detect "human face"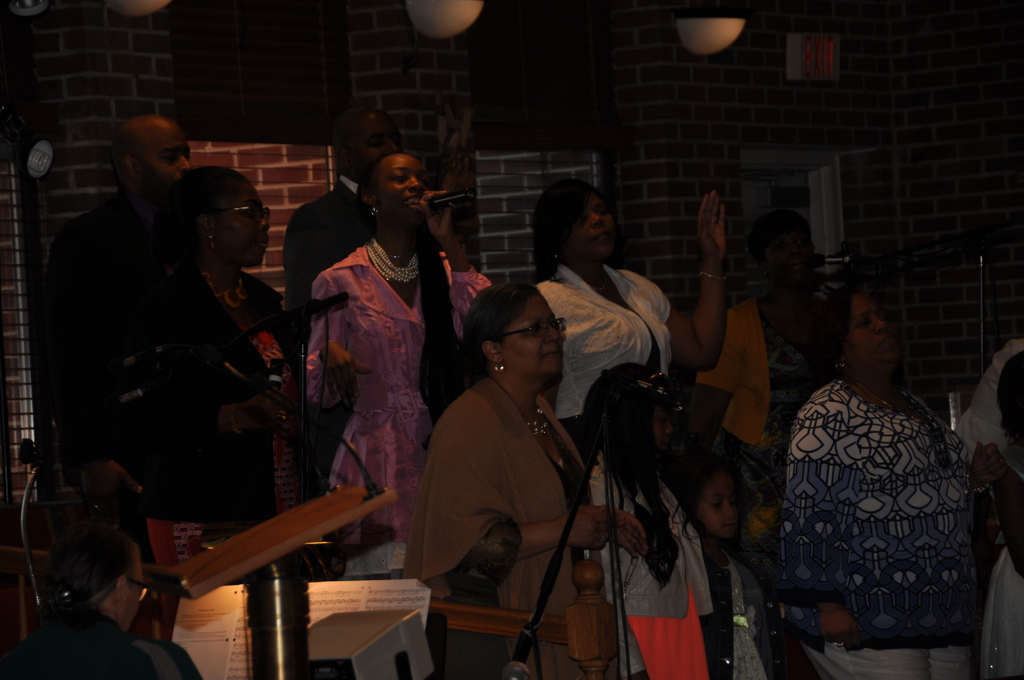
crop(501, 293, 566, 378)
